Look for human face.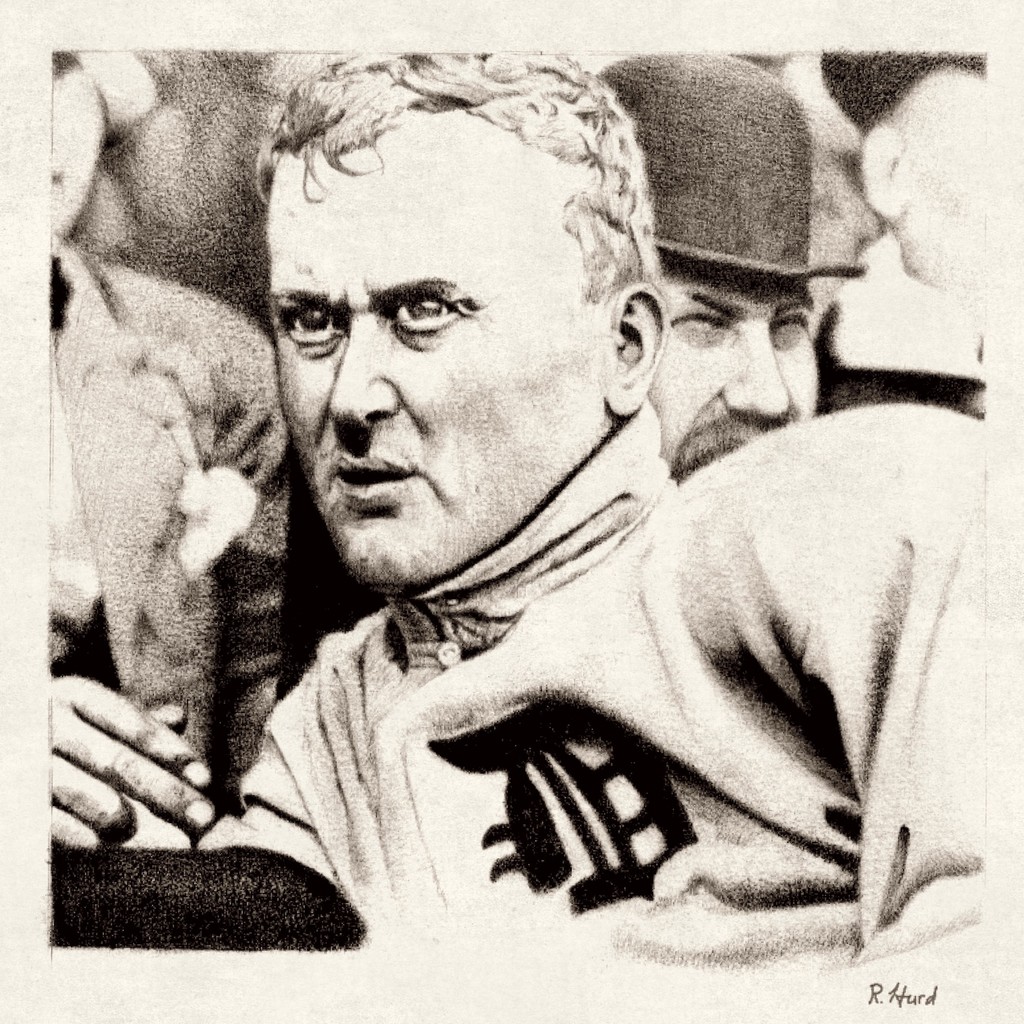
Found: locate(894, 55, 992, 304).
